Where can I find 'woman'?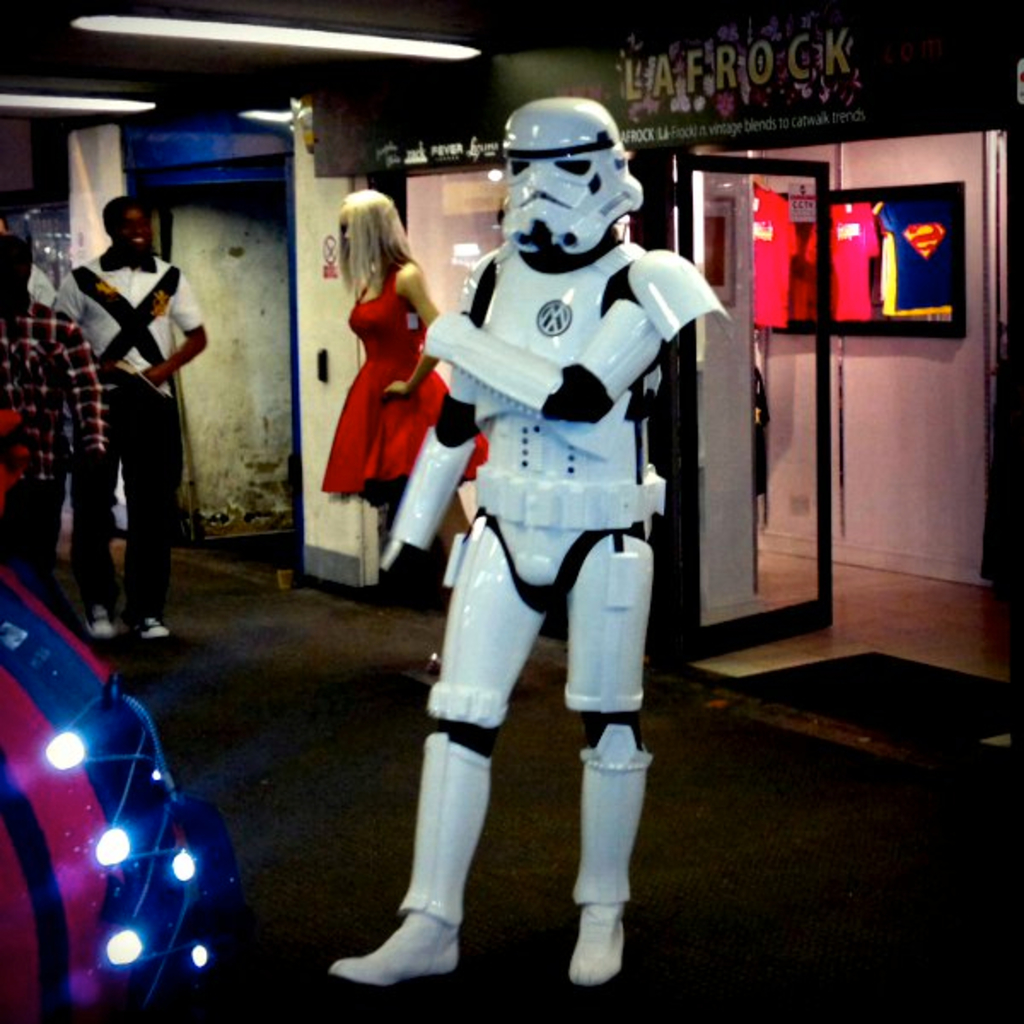
You can find it at box=[317, 195, 442, 582].
